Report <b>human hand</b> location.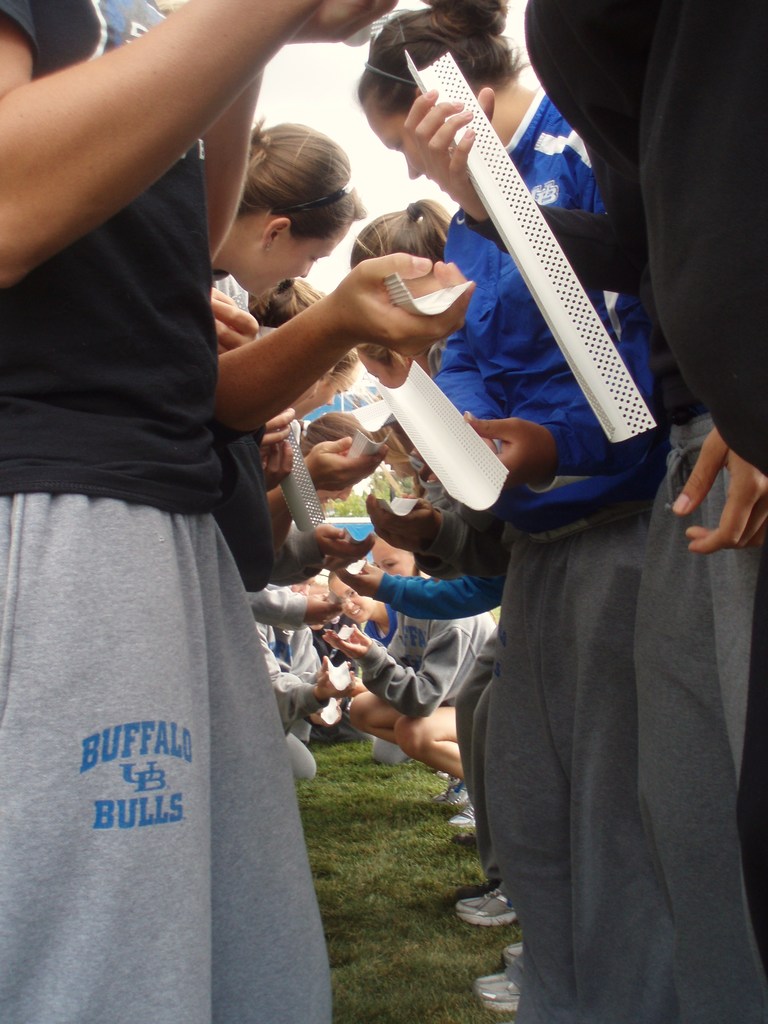
Report: region(317, 669, 356, 700).
